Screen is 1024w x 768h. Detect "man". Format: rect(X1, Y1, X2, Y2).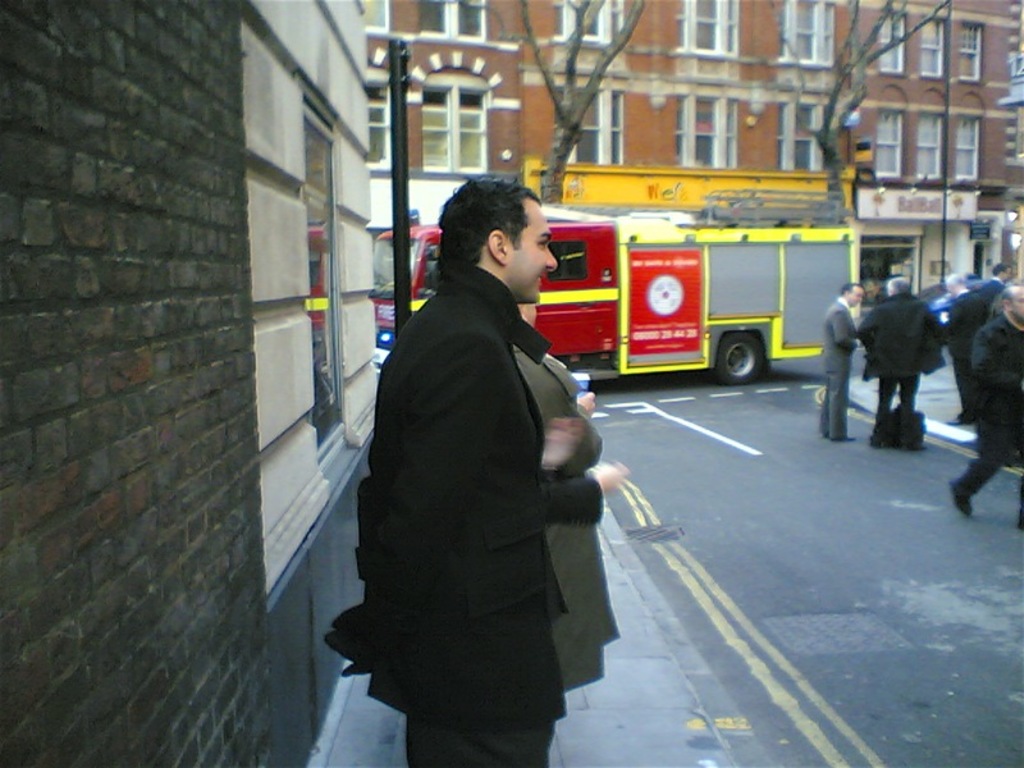
rect(339, 168, 622, 765).
